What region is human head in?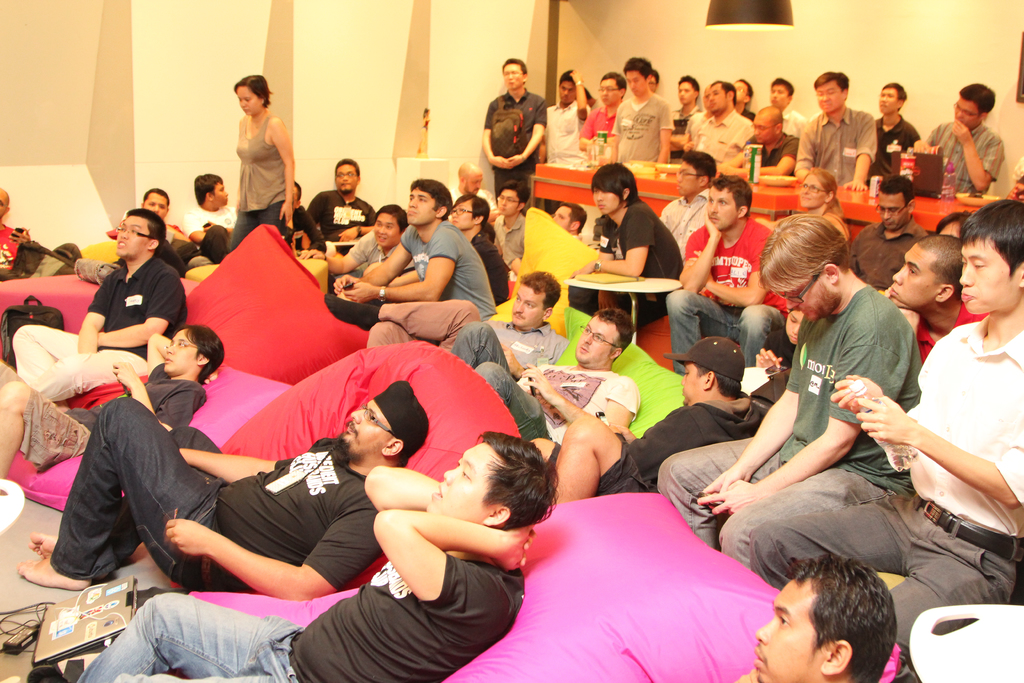
676 78 699 104.
